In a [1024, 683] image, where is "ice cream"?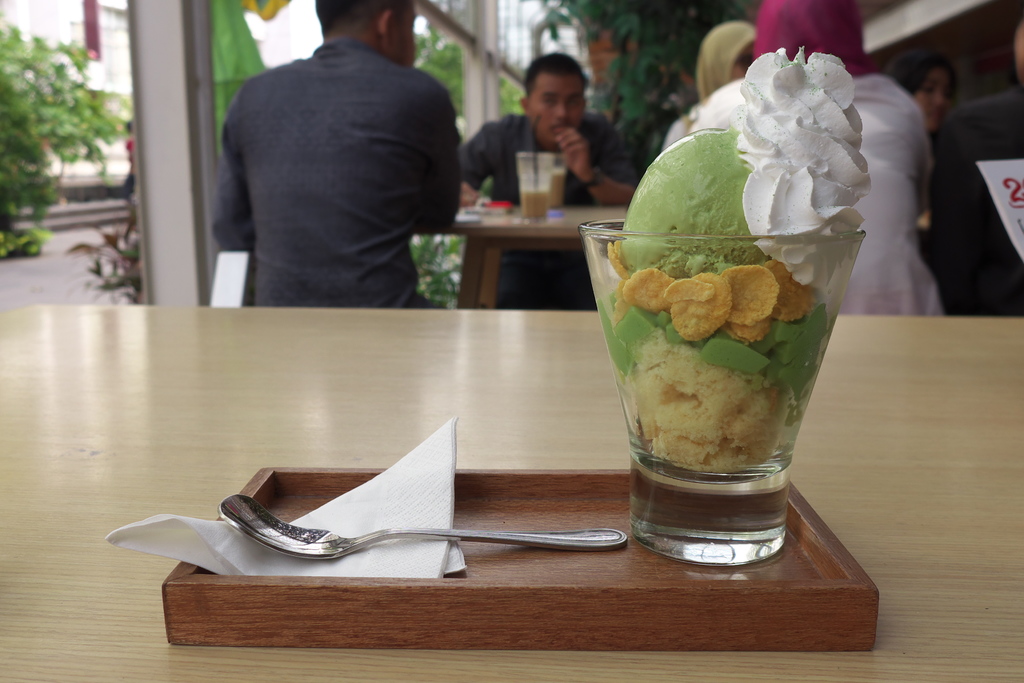
{"x1": 602, "y1": 64, "x2": 879, "y2": 478}.
